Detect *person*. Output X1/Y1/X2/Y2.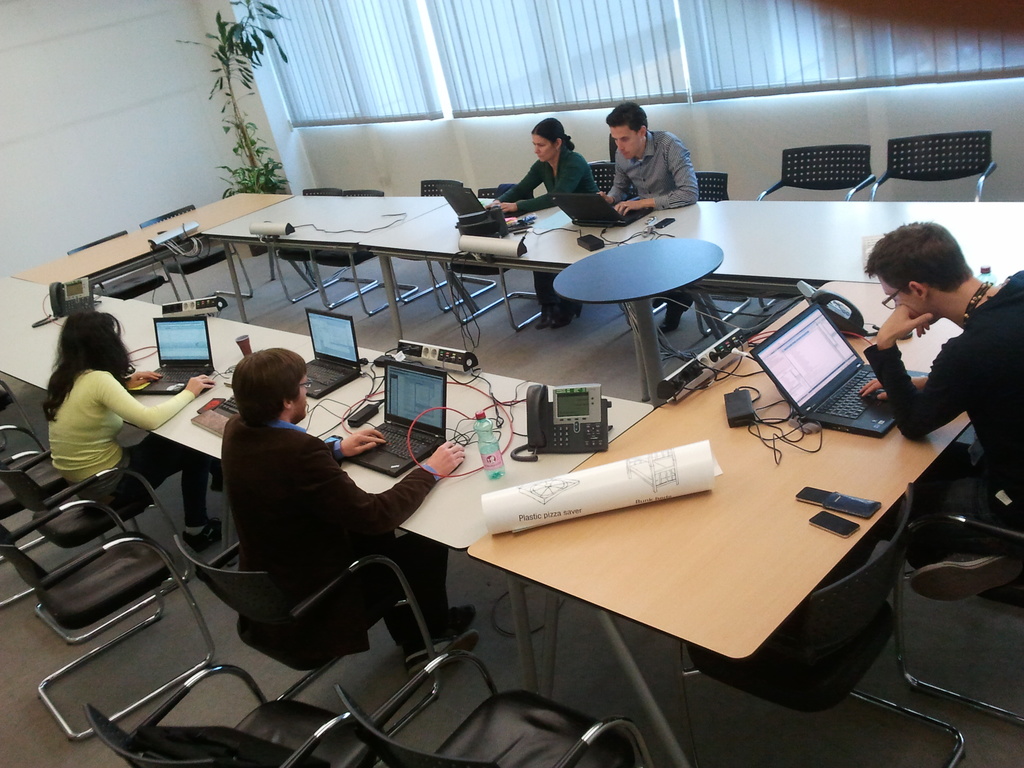
596/106/698/222.
